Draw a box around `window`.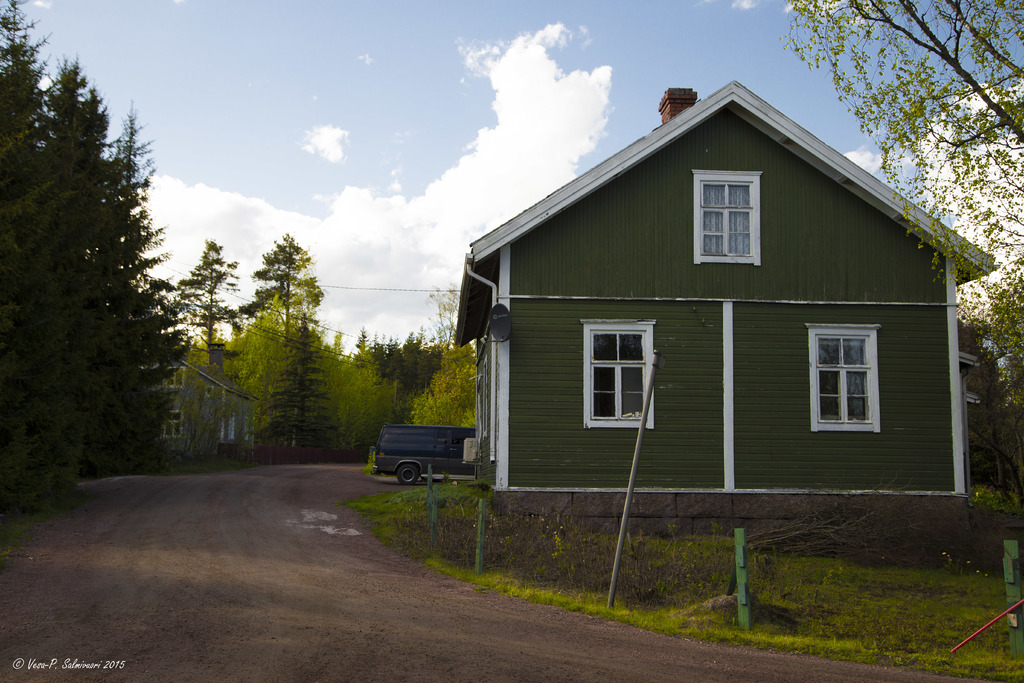
(698, 167, 766, 273).
